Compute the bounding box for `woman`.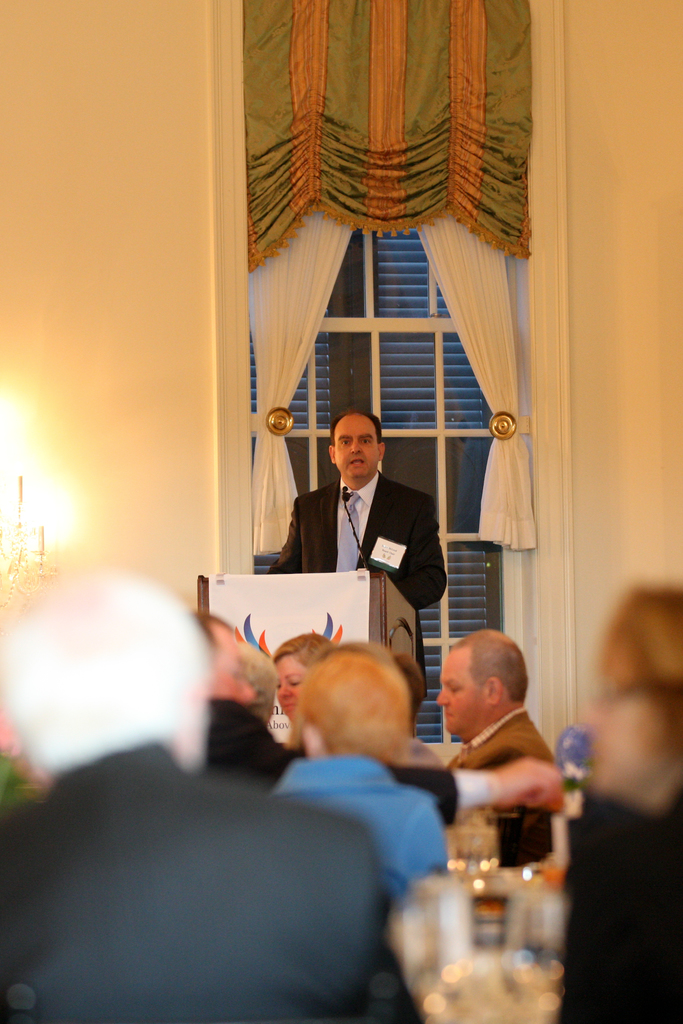
bbox(273, 624, 339, 723).
